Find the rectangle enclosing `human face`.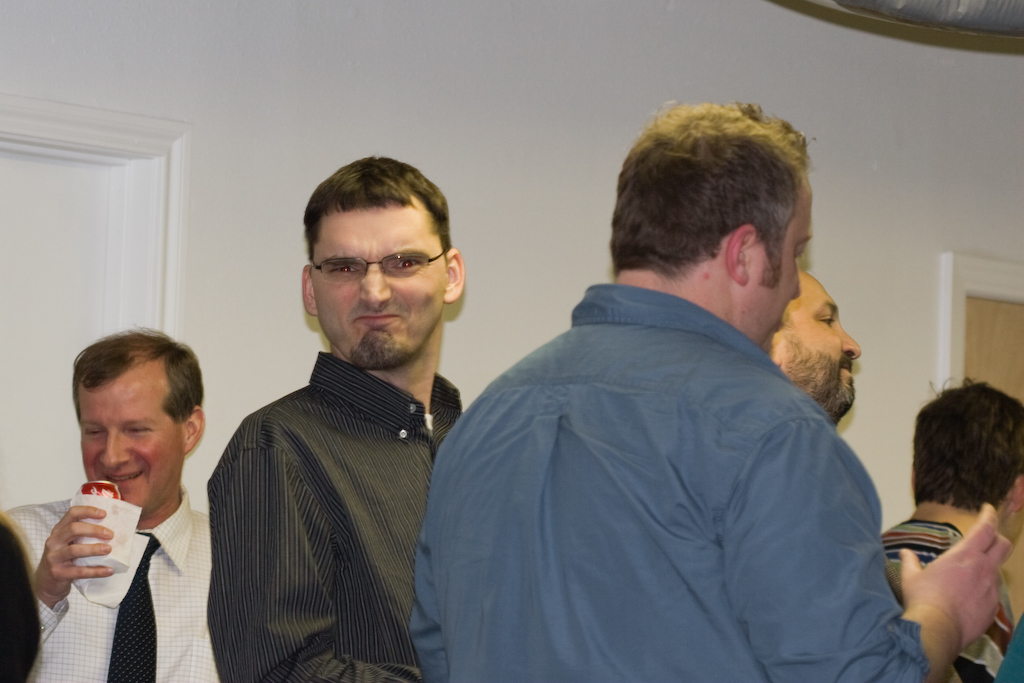
<region>757, 165, 809, 359</region>.
